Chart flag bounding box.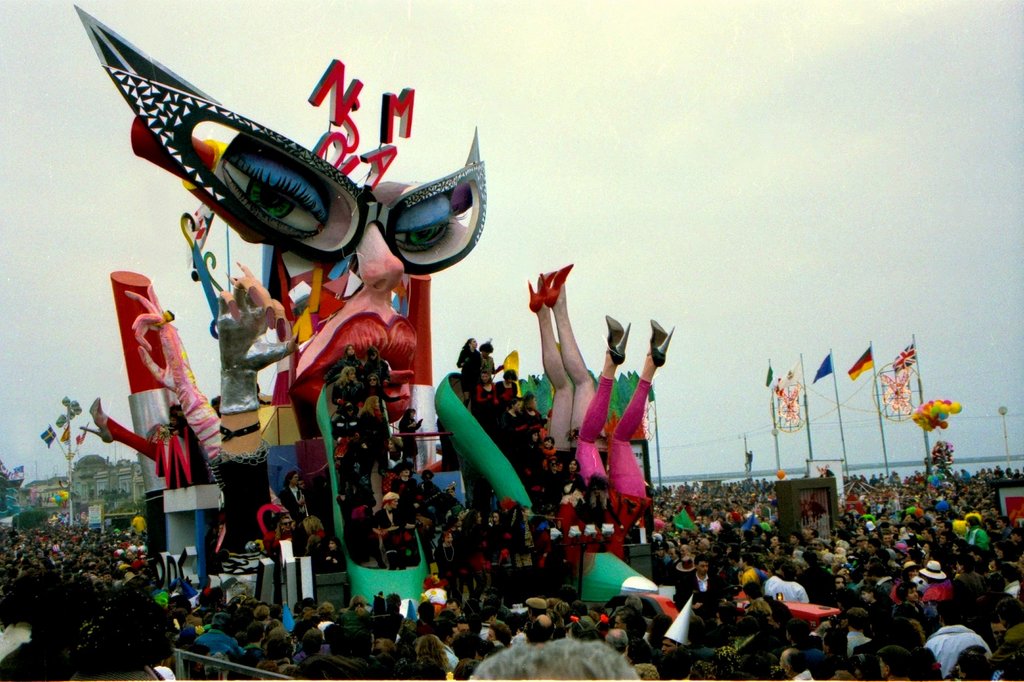
Charted: [851,346,873,380].
